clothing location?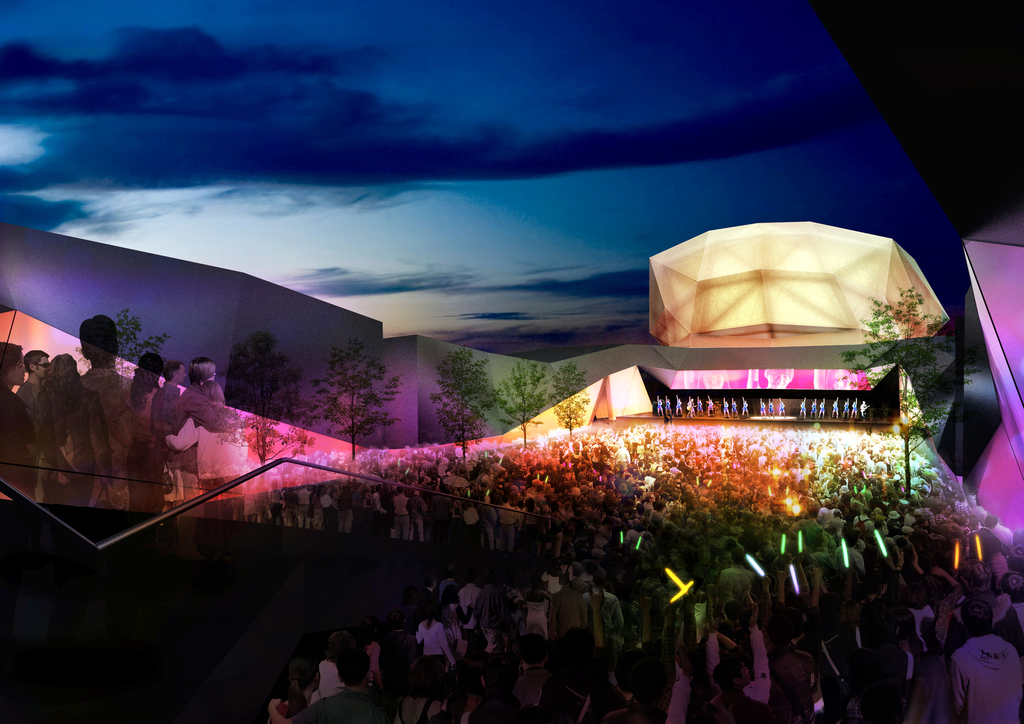
(left=297, top=487, right=312, bottom=527)
